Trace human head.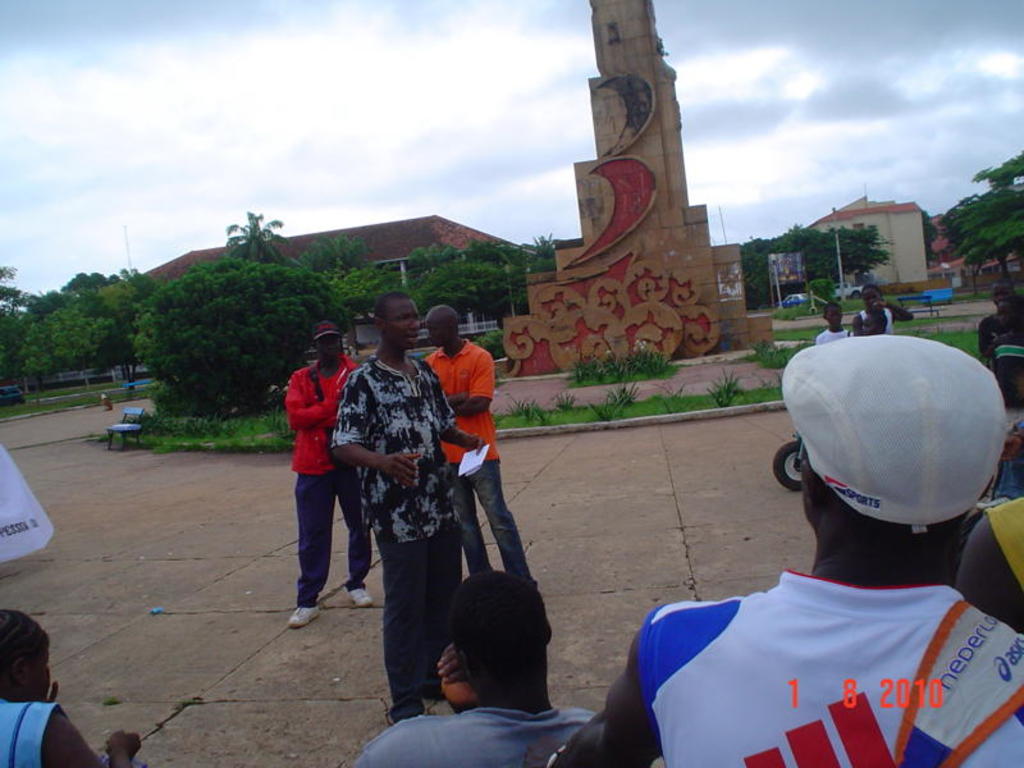
Traced to rect(456, 576, 553, 704).
